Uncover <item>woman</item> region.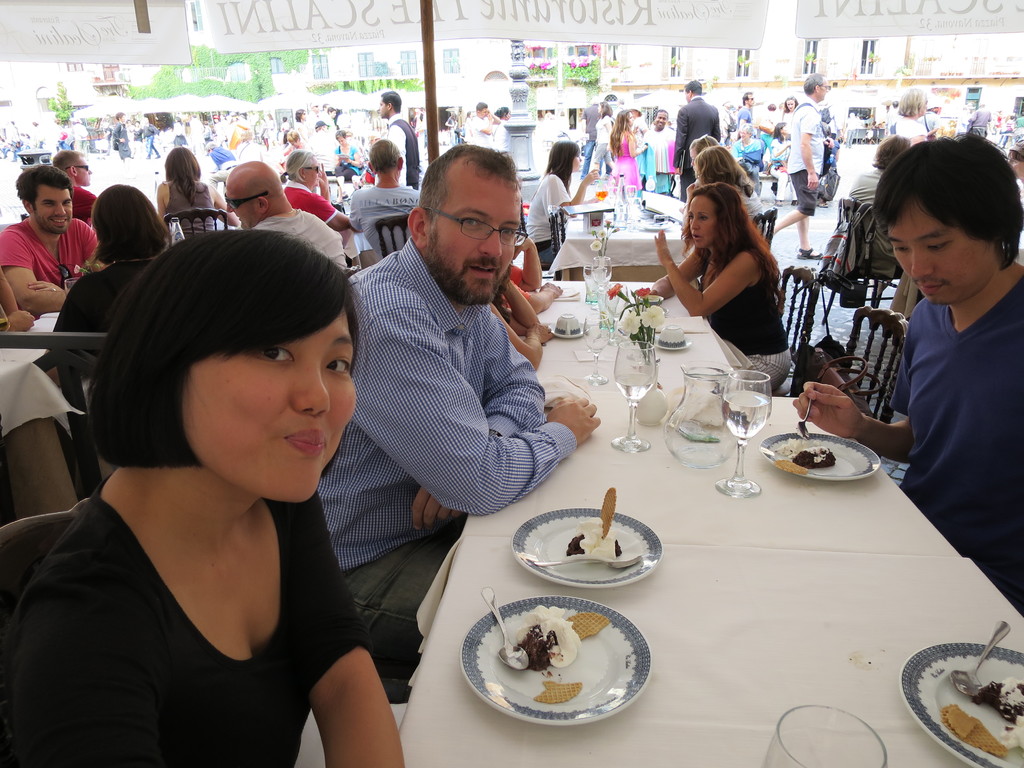
Uncovered: BBox(609, 111, 646, 194).
